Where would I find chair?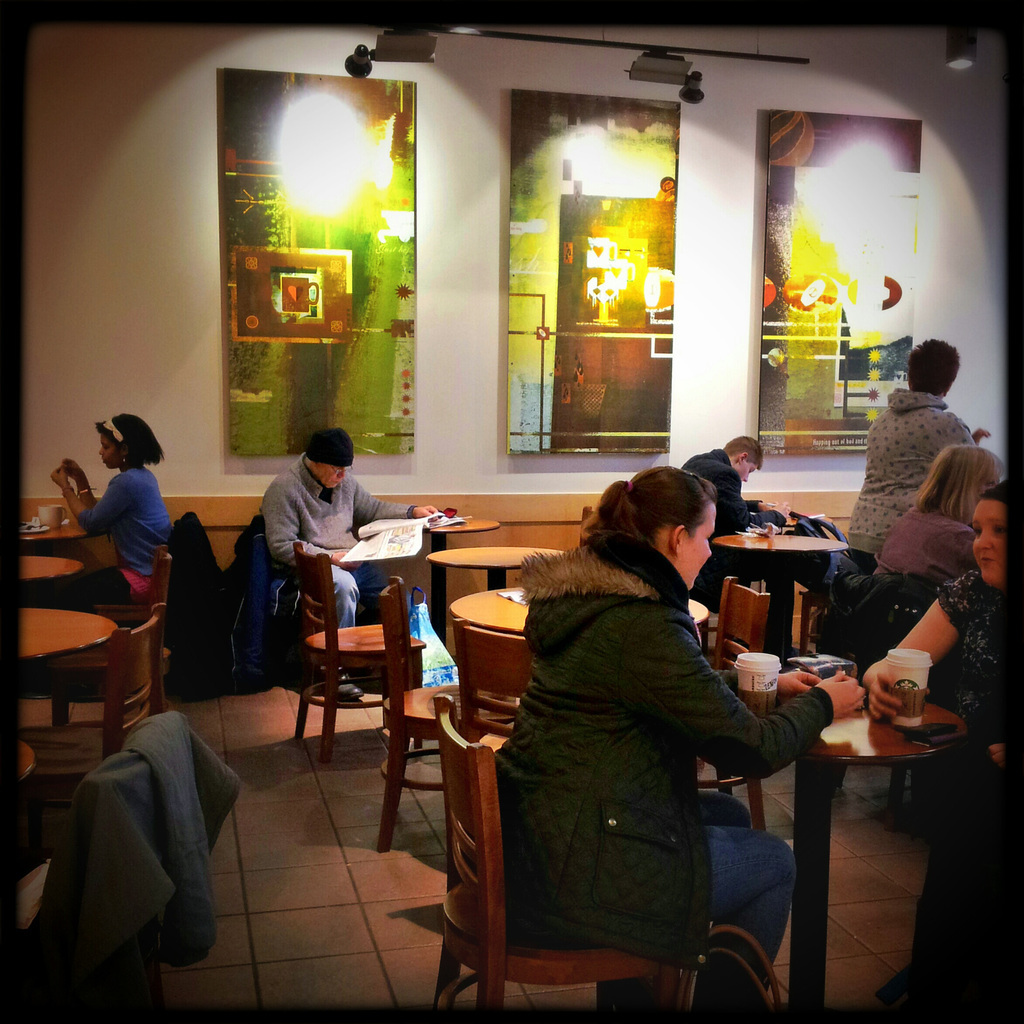
At bbox(691, 574, 777, 826).
